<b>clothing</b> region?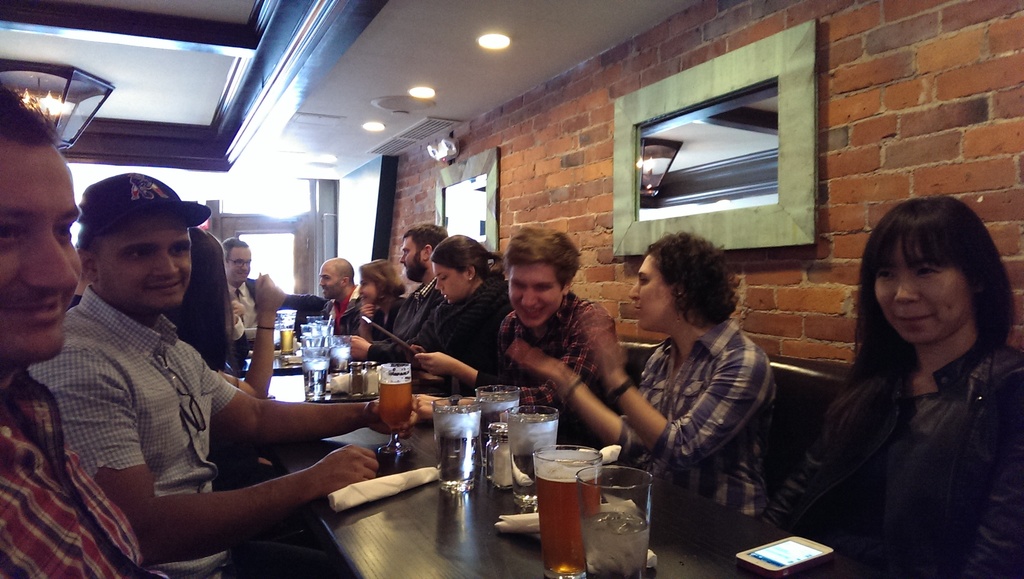
364,268,442,365
